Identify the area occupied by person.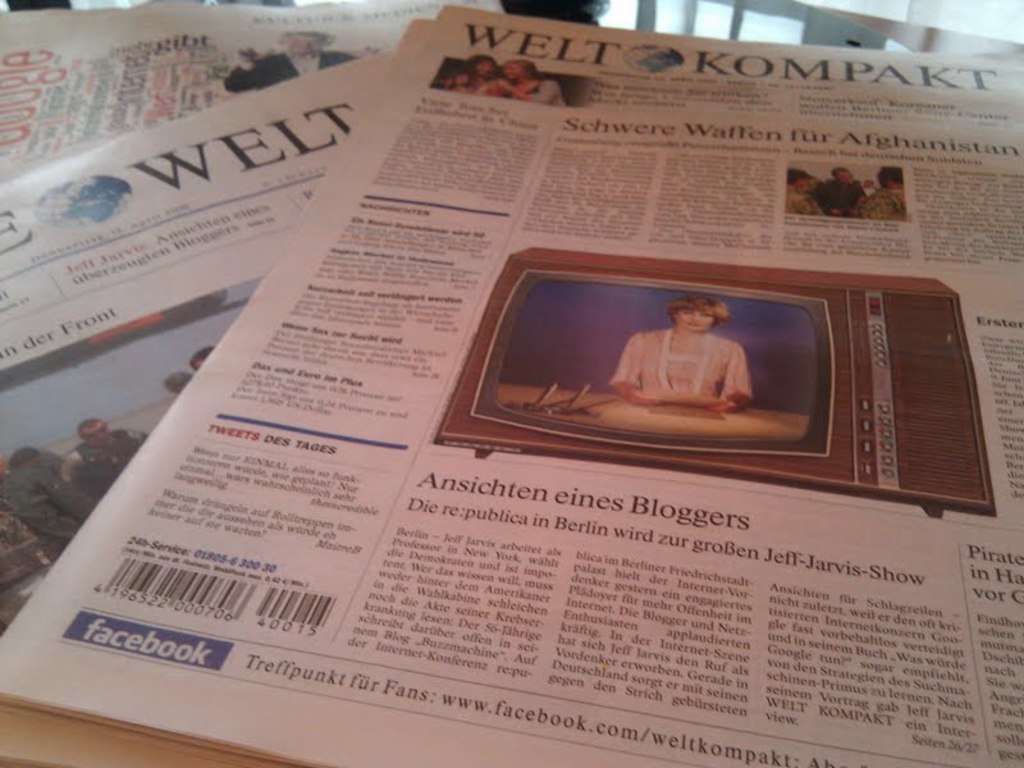
Area: l=55, t=417, r=155, b=509.
